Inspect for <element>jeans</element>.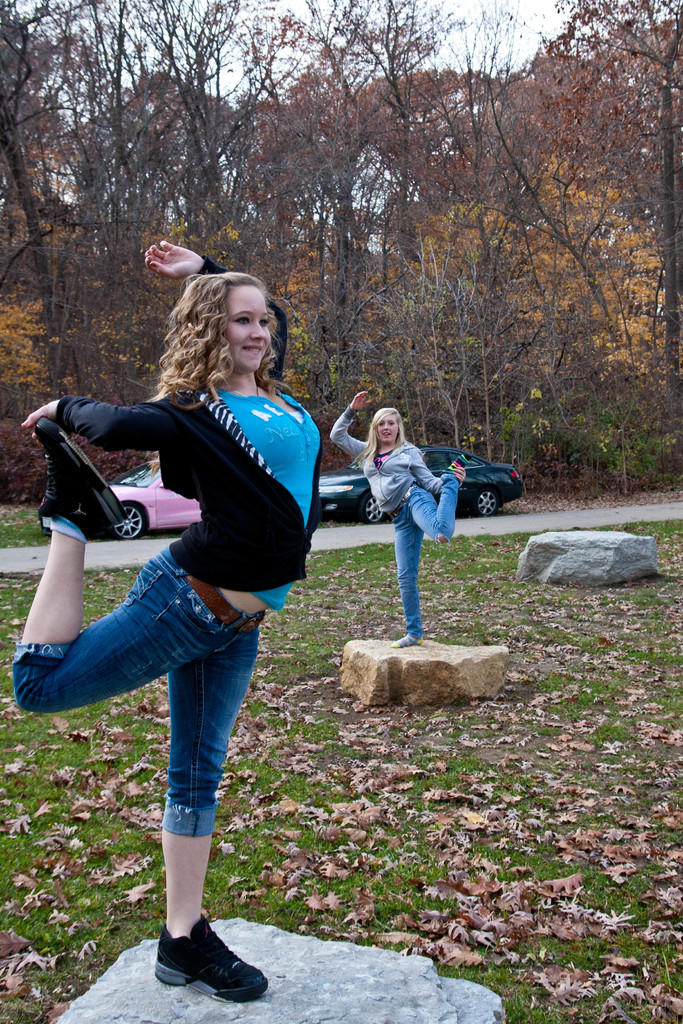
Inspection: <region>396, 468, 454, 636</region>.
